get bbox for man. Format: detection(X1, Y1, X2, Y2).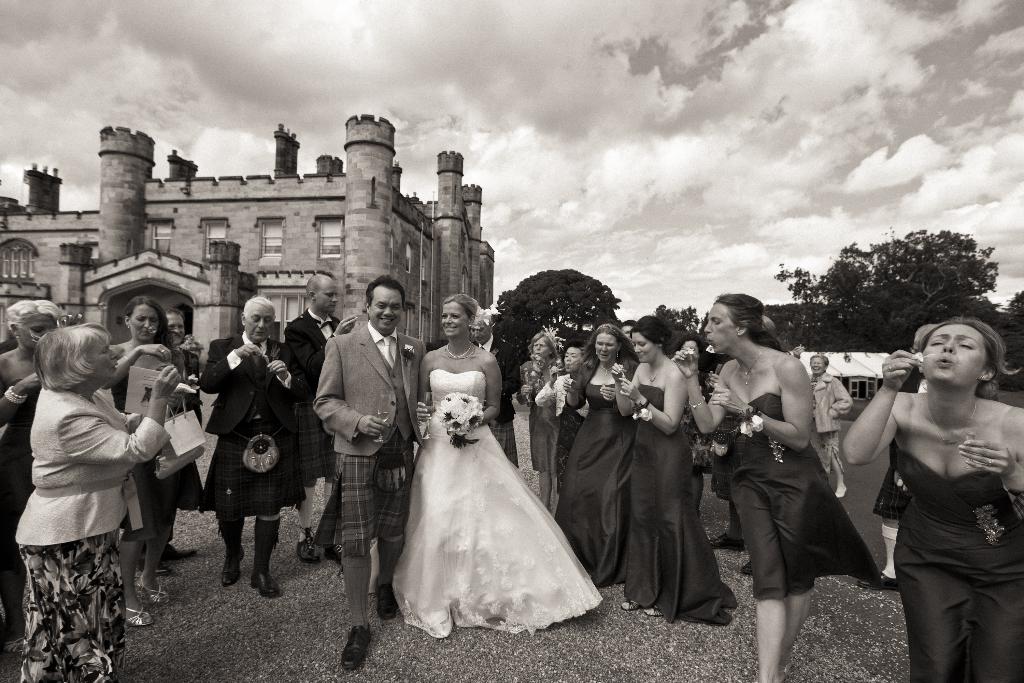
detection(196, 293, 305, 604).
